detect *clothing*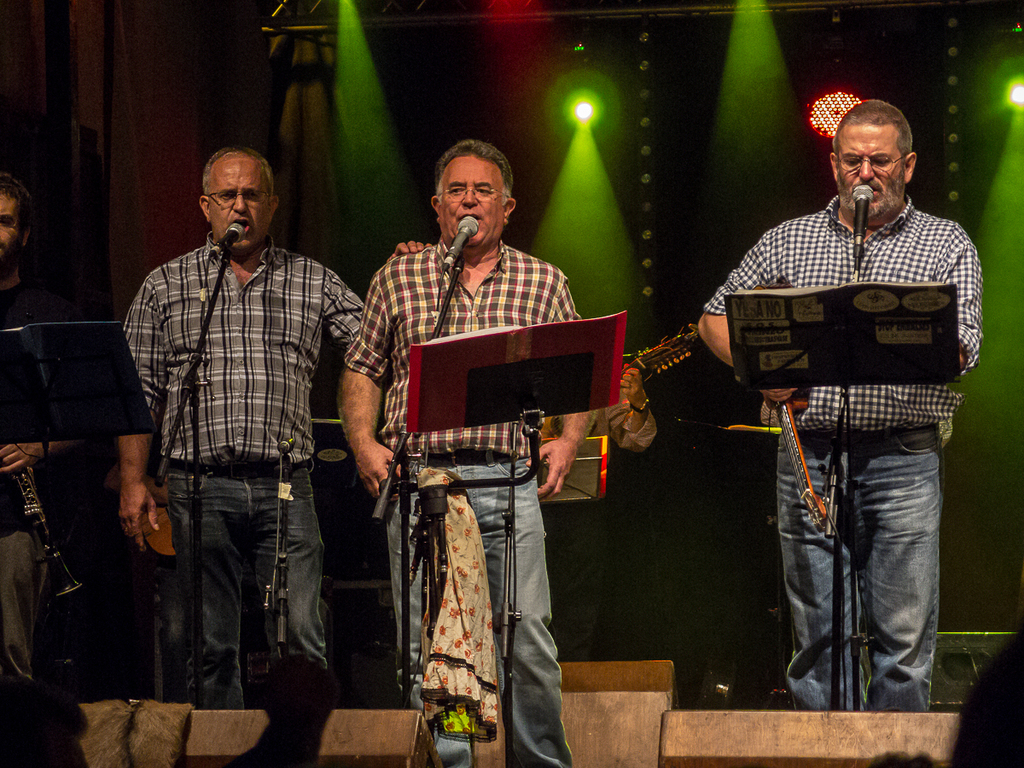
box=[340, 236, 585, 767]
